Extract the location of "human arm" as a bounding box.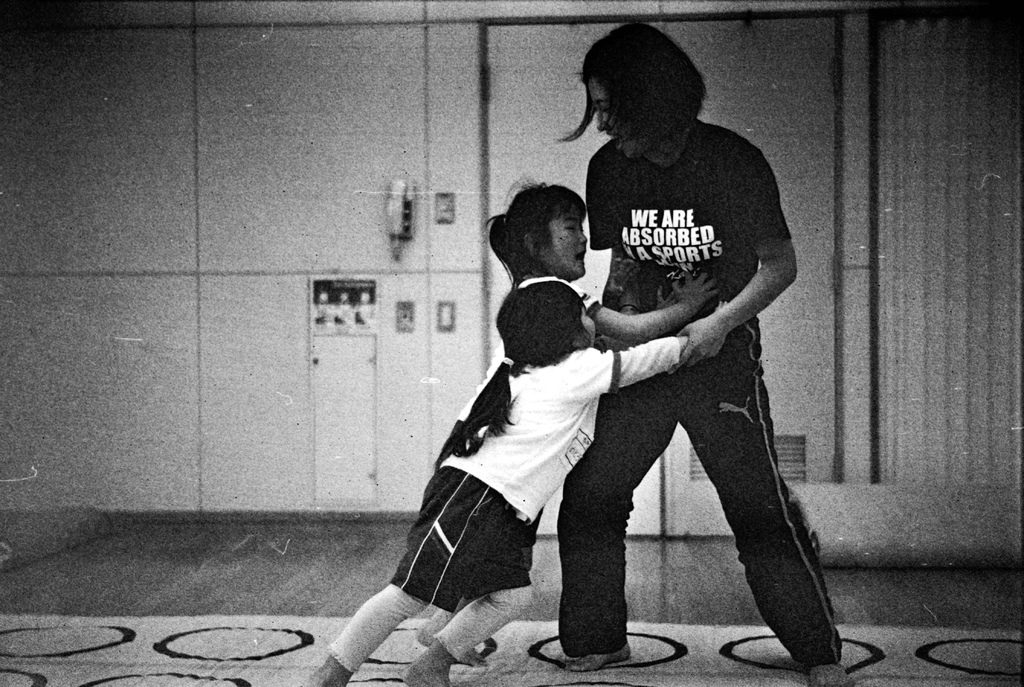
[588, 154, 632, 303].
